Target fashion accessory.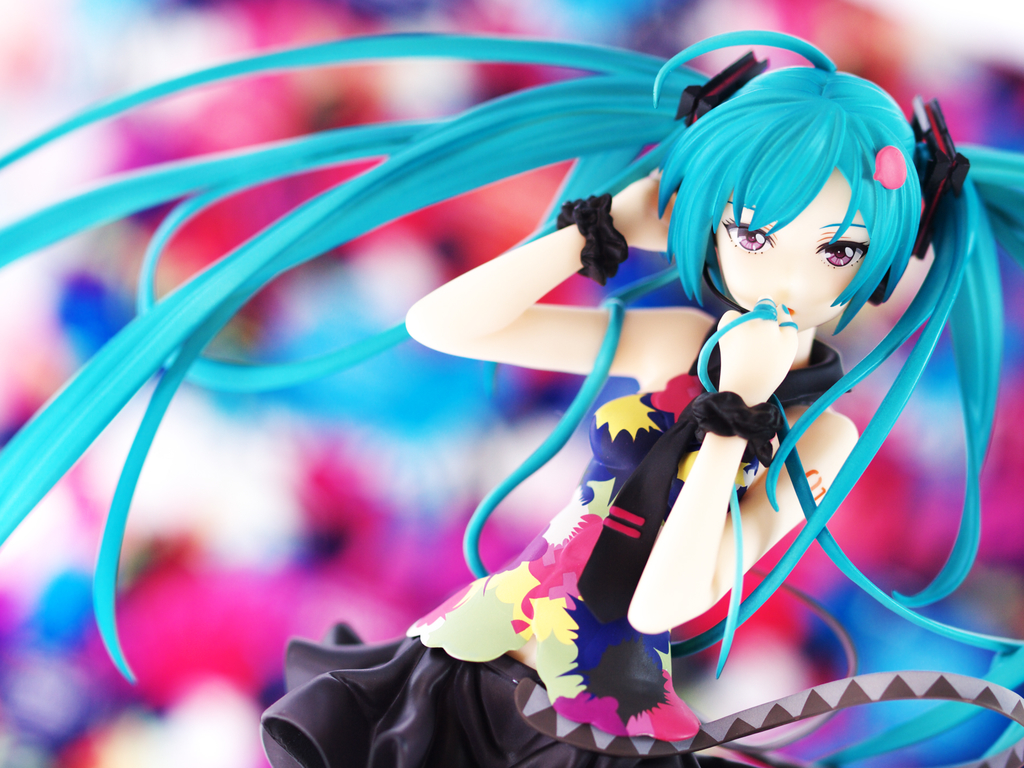
Target region: [554, 199, 627, 290].
